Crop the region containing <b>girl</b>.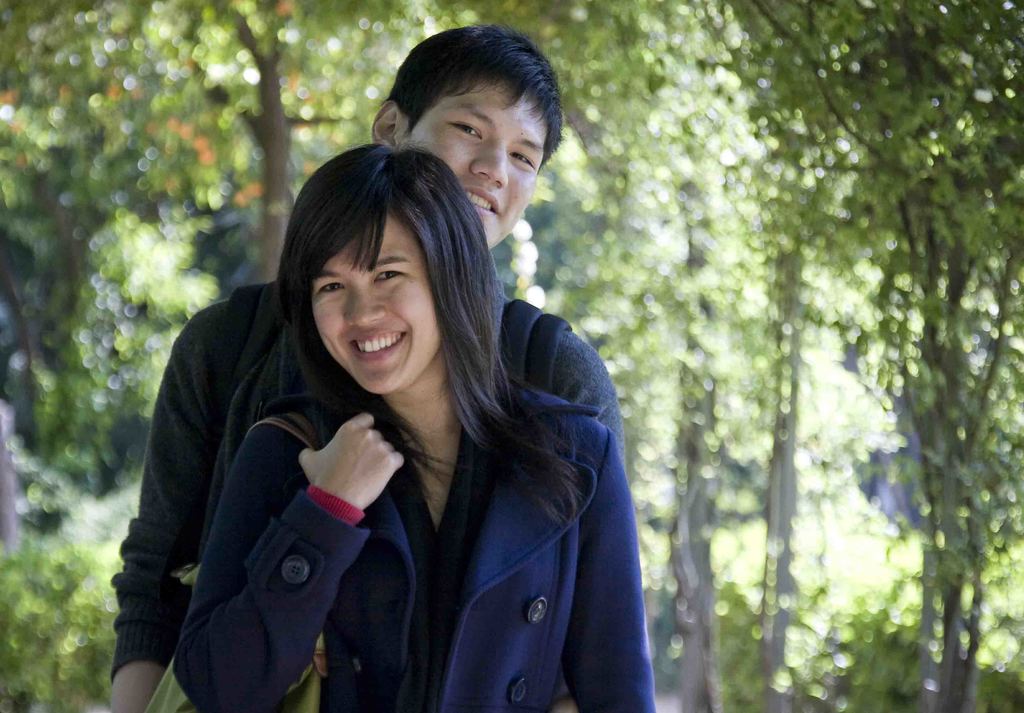
Crop region: <bbox>173, 145, 655, 712</bbox>.
